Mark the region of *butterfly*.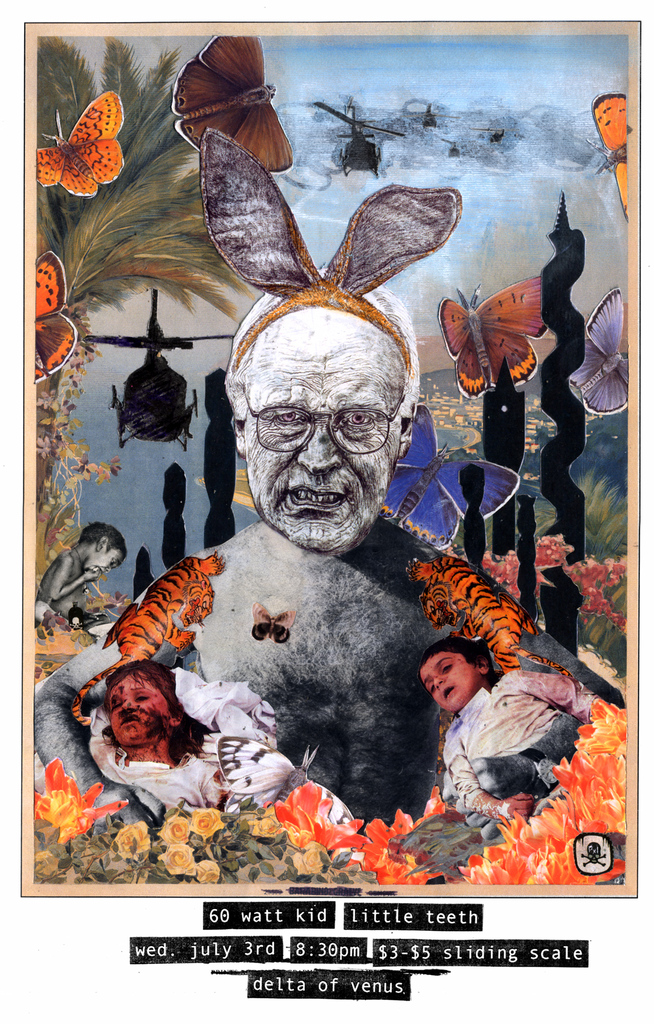
Region: 29,257,84,383.
